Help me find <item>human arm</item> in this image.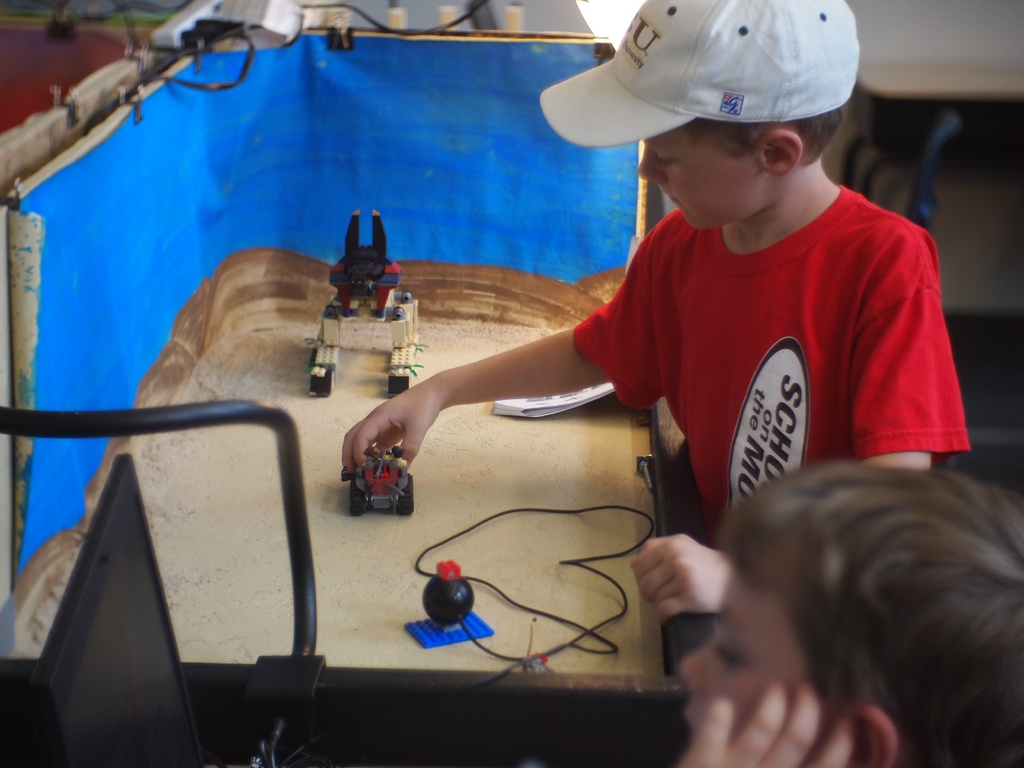
Found it: bbox(344, 216, 666, 473).
